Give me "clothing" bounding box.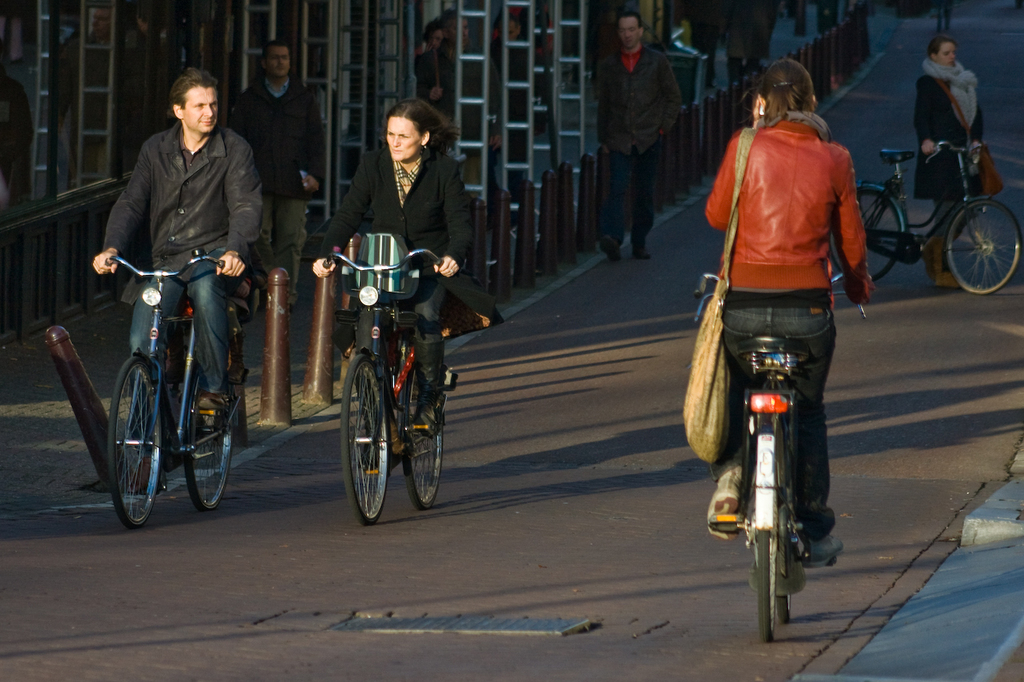
x1=591, y1=37, x2=684, y2=241.
